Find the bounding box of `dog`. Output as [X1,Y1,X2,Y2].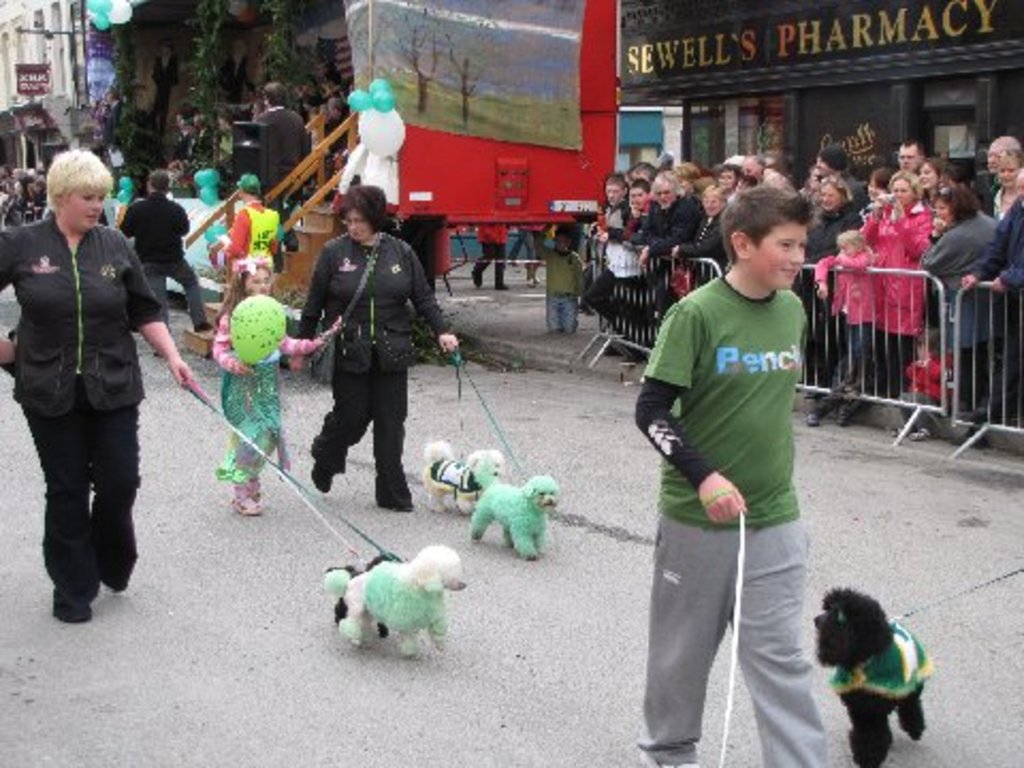
[809,593,928,766].
